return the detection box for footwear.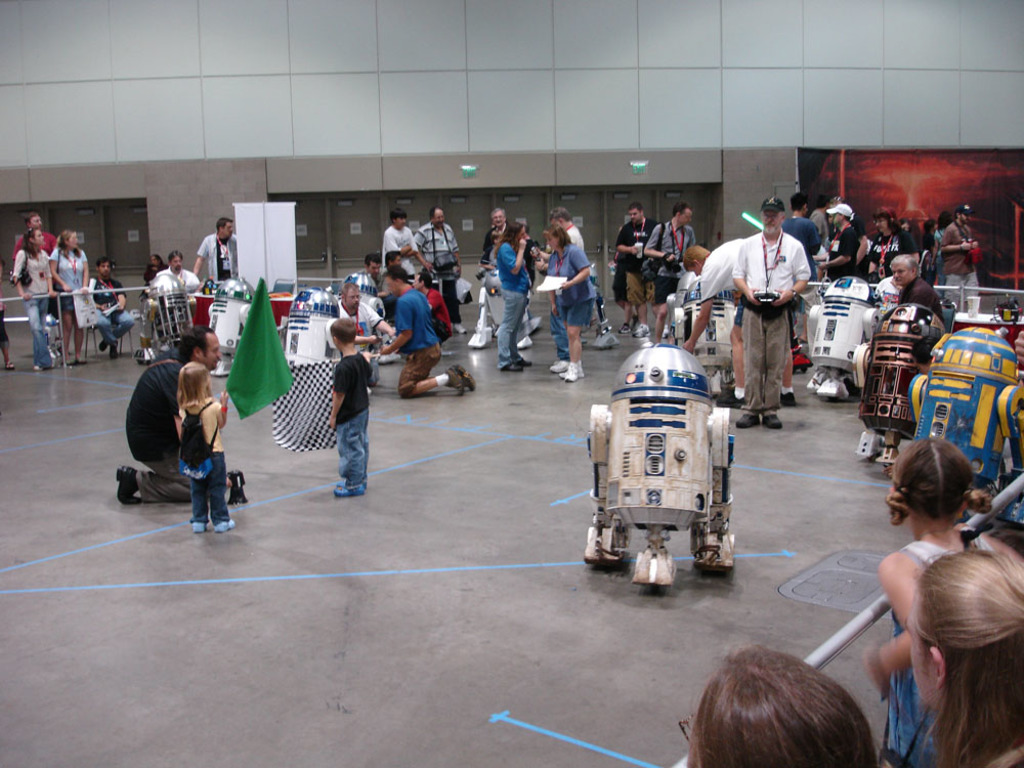
x1=339, y1=478, x2=364, y2=490.
